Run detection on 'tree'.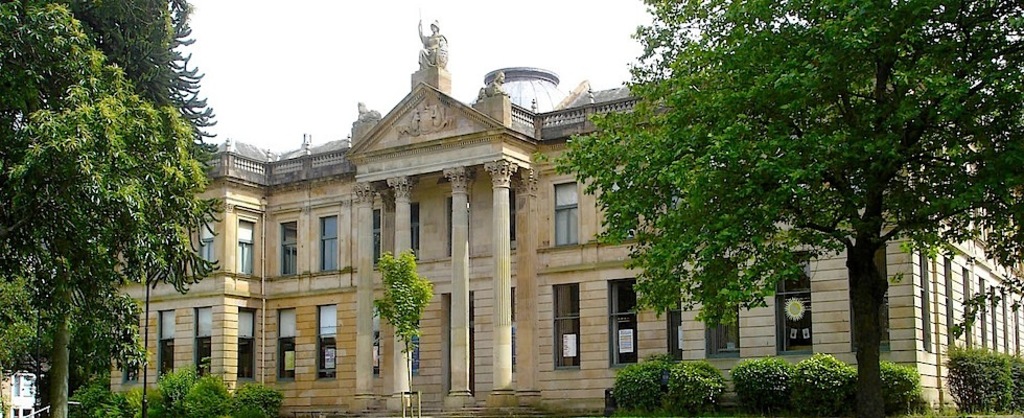
Result: pyautogui.locateOnScreen(366, 242, 438, 417).
